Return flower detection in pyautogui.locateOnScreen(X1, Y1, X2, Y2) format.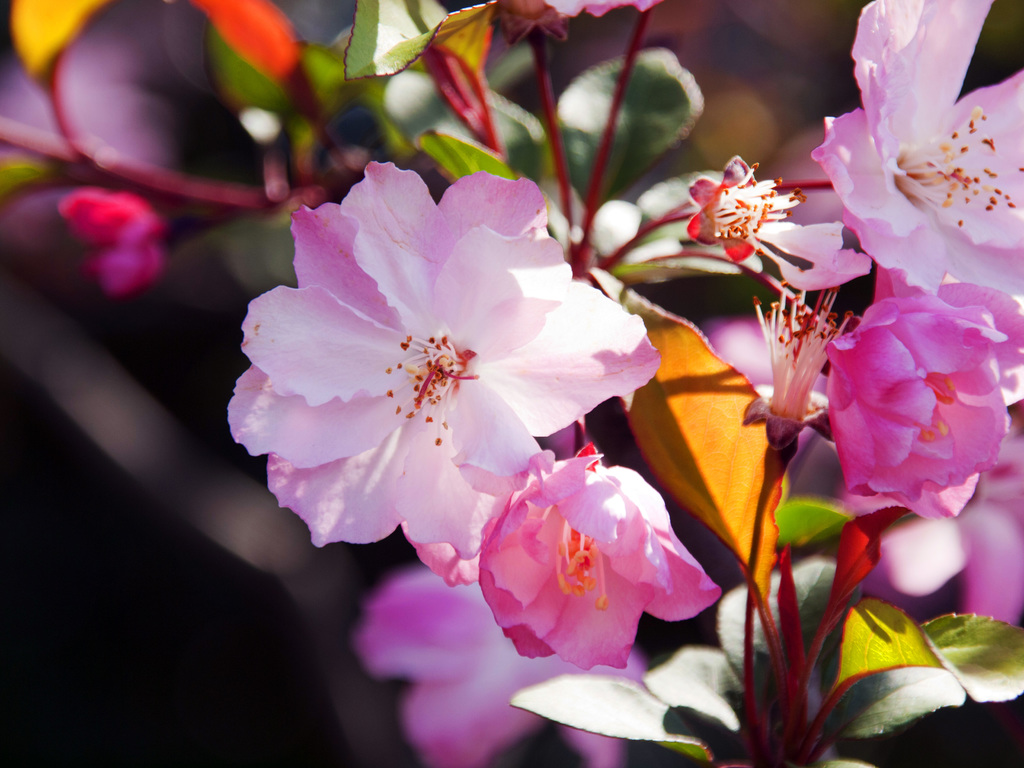
pyautogui.locateOnScreen(354, 563, 627, 767).
